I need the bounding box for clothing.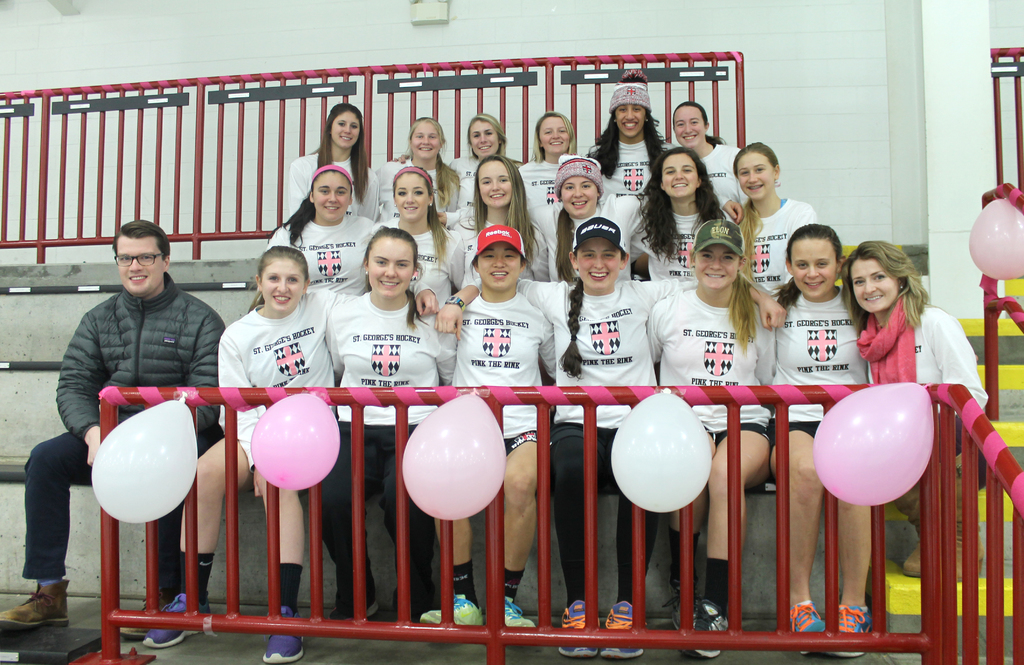
Here it is: locate(639, 201, 721, 295).
